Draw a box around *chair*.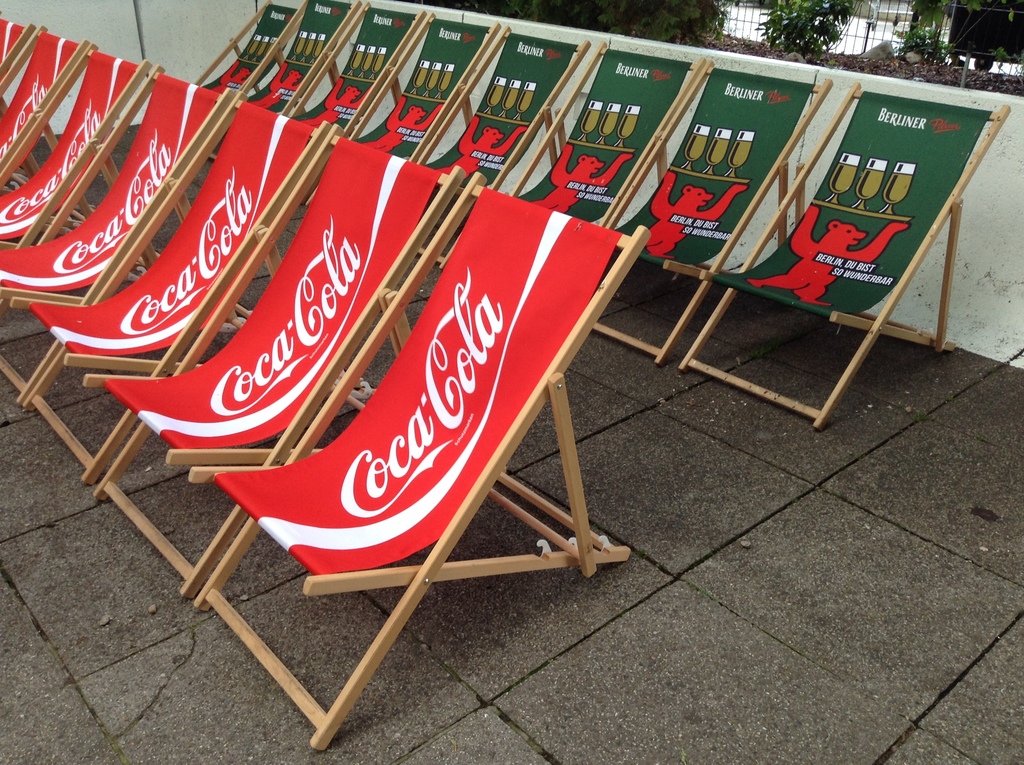
left=86, top=126, right=469, bottom=598.
